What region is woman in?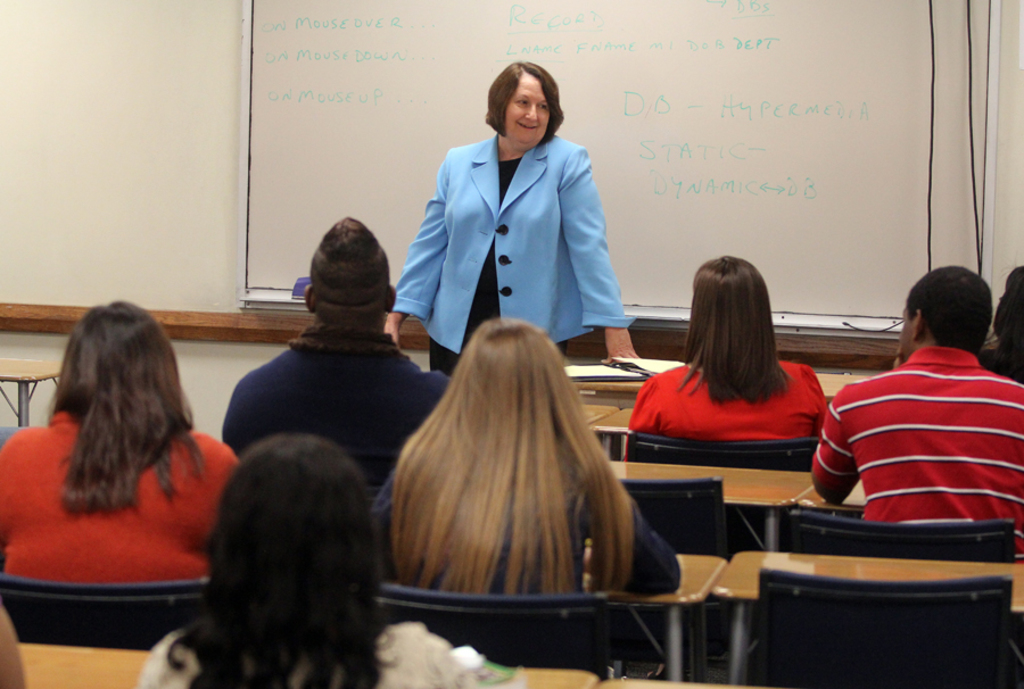
select_region(0, 302, 237, 584).
